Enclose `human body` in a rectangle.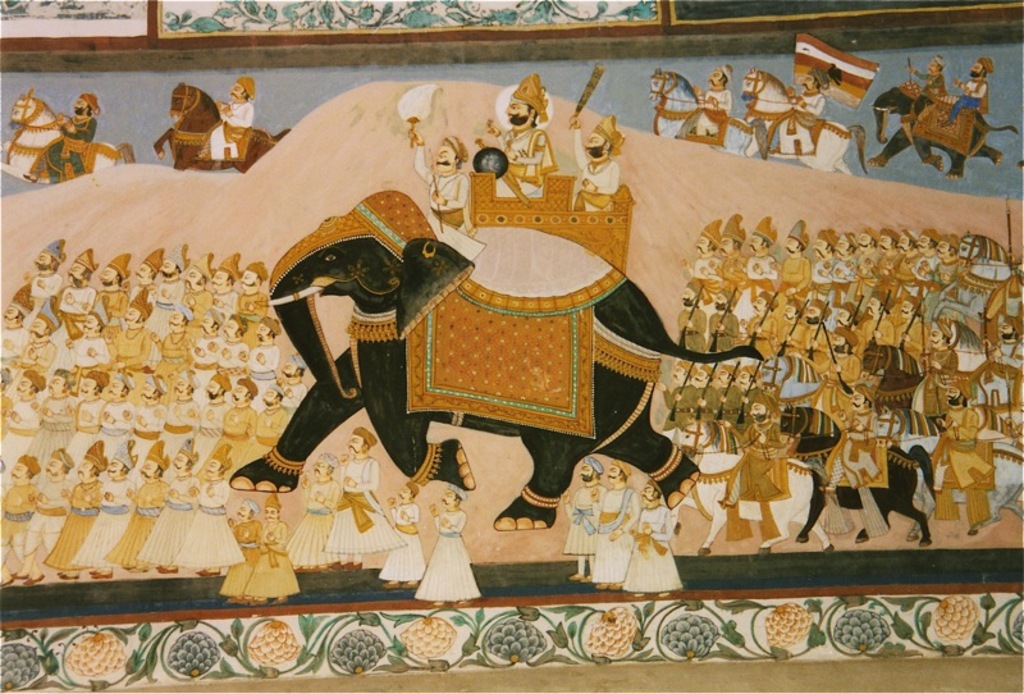
bbox=(562, 106, 611, 213).
